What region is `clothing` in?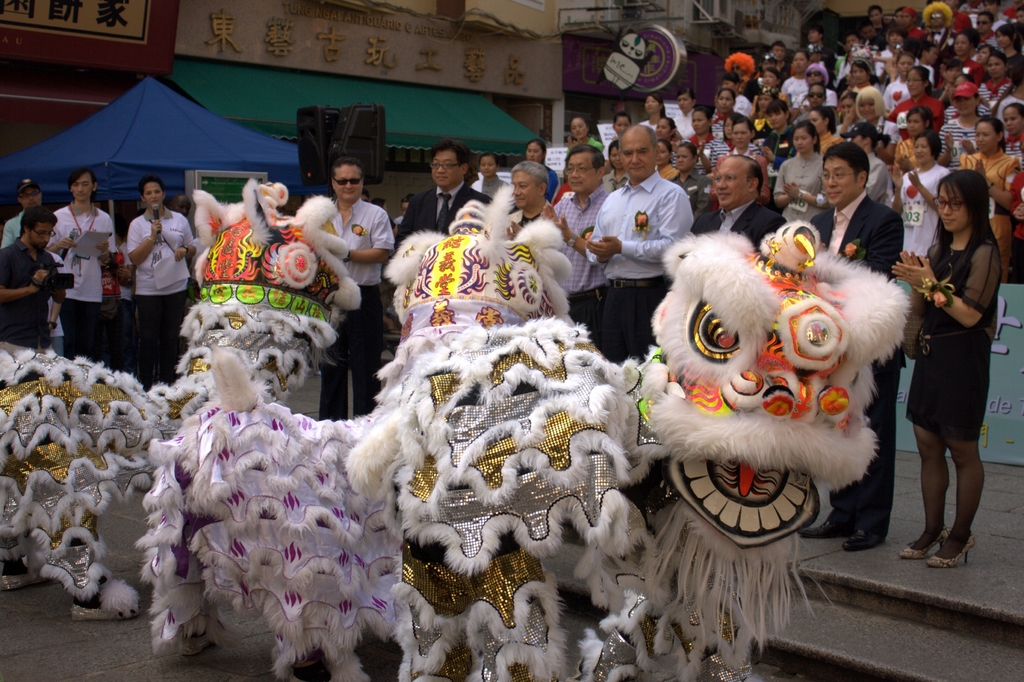
[99, 243, 127, 362].
